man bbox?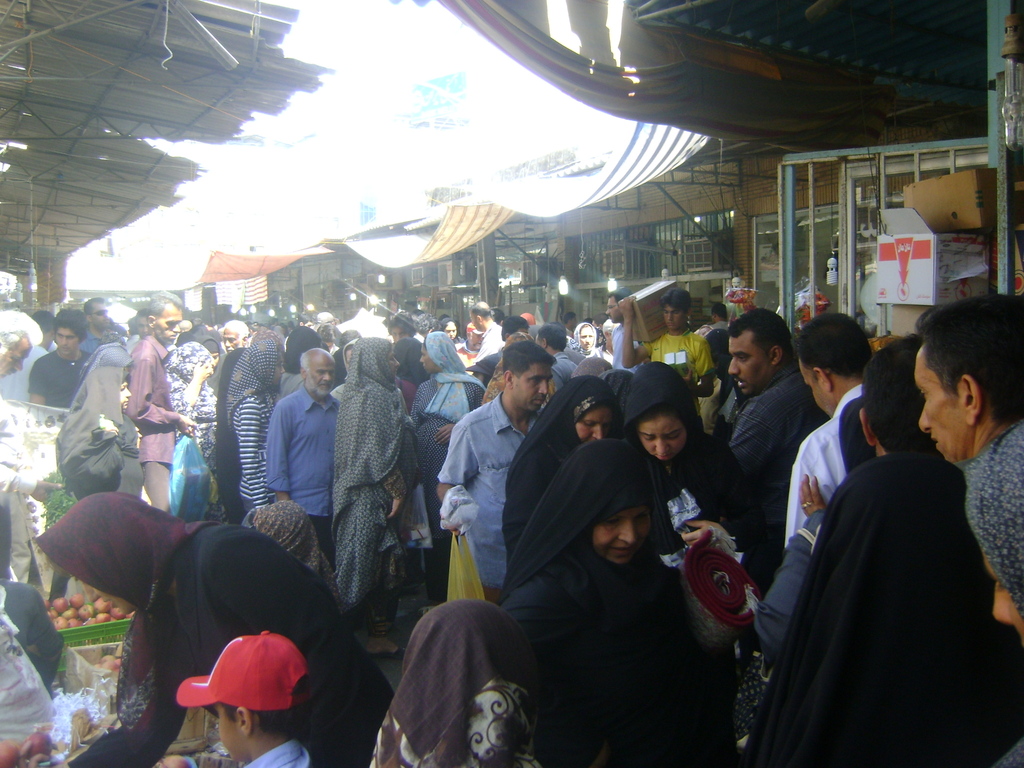
box(742, 339, 1023, 767)
